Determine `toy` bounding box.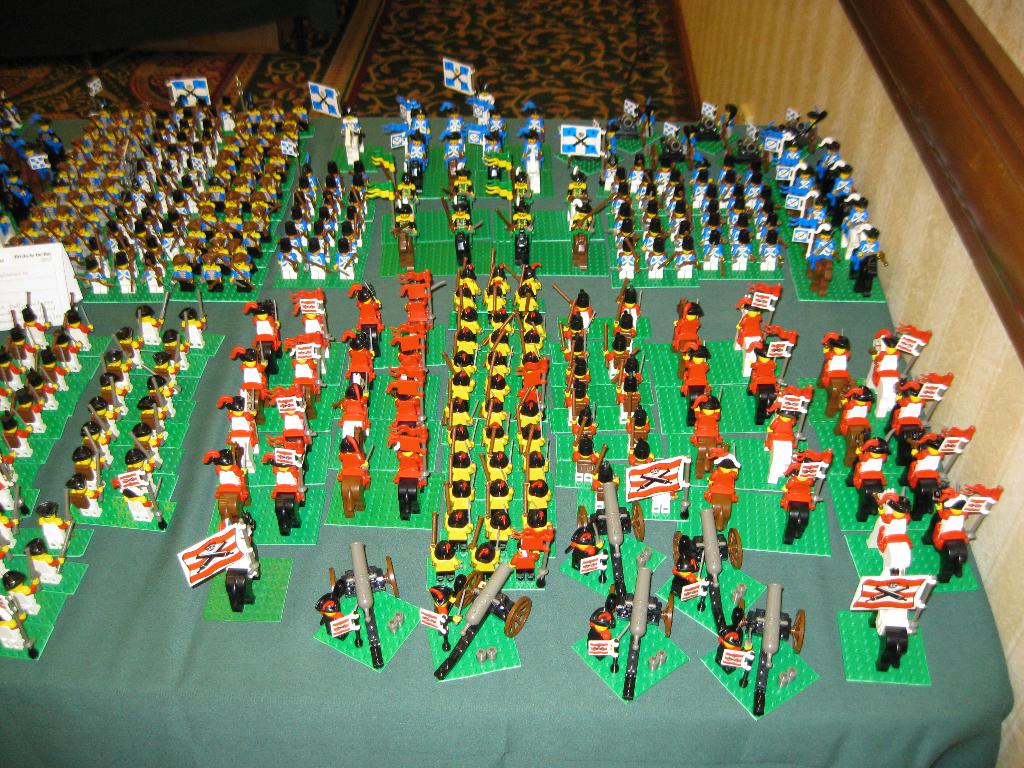
Determined: (486, 480, 508, 508).
